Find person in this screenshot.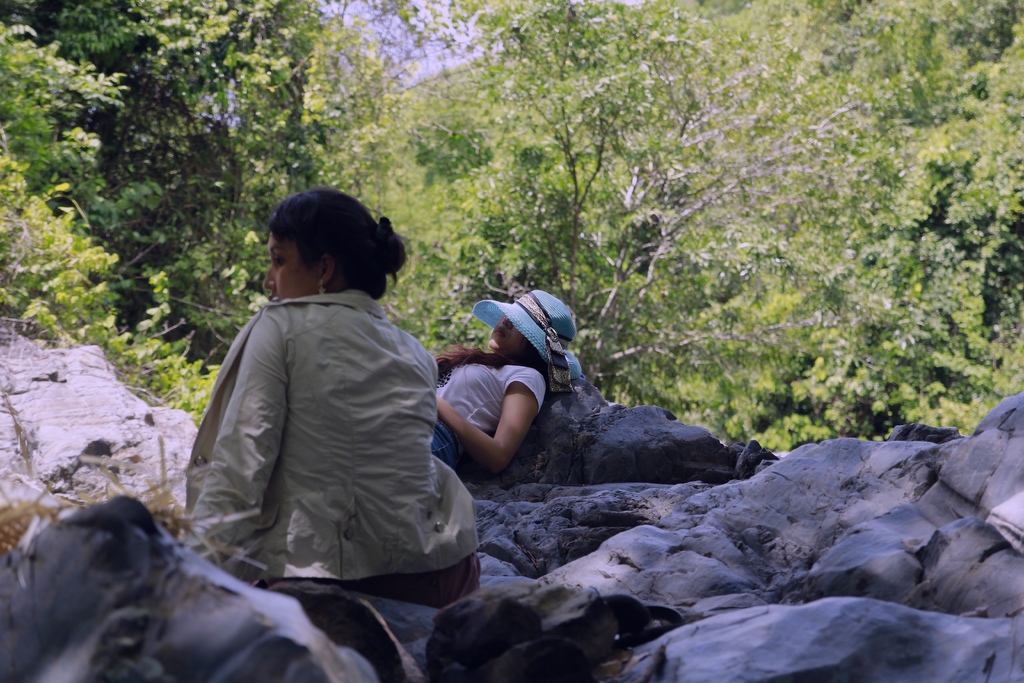
The bounding box for person is [183, 184, 466, 635].
